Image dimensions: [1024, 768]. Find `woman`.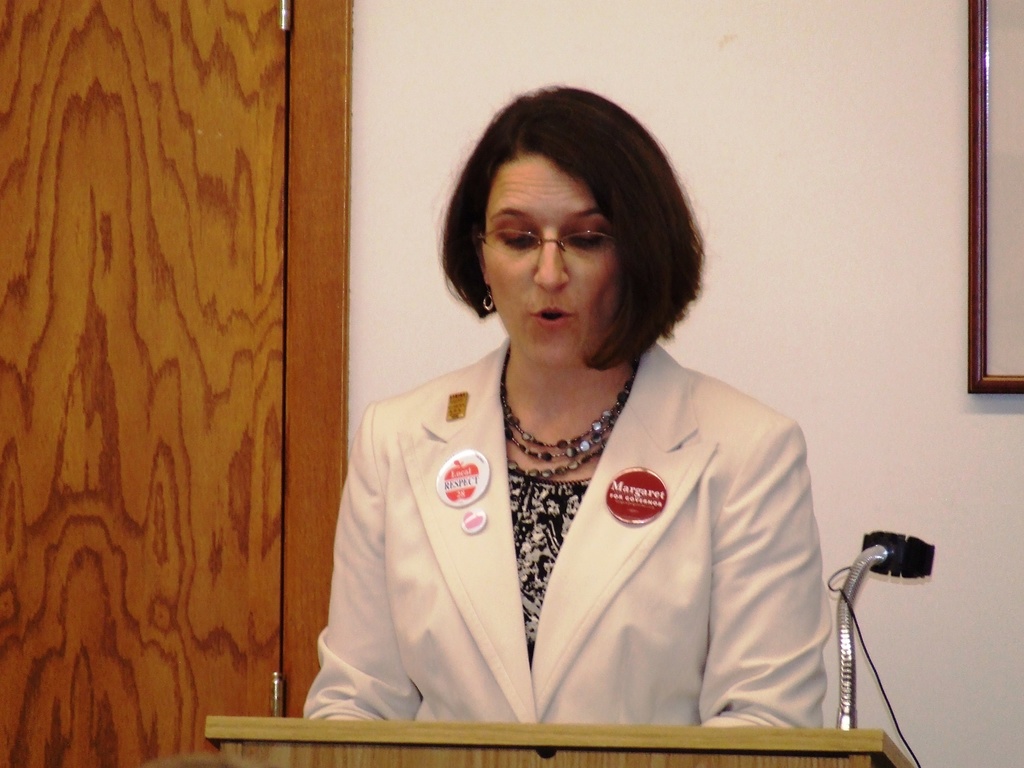
bbox(412, 143, 855, 737).
